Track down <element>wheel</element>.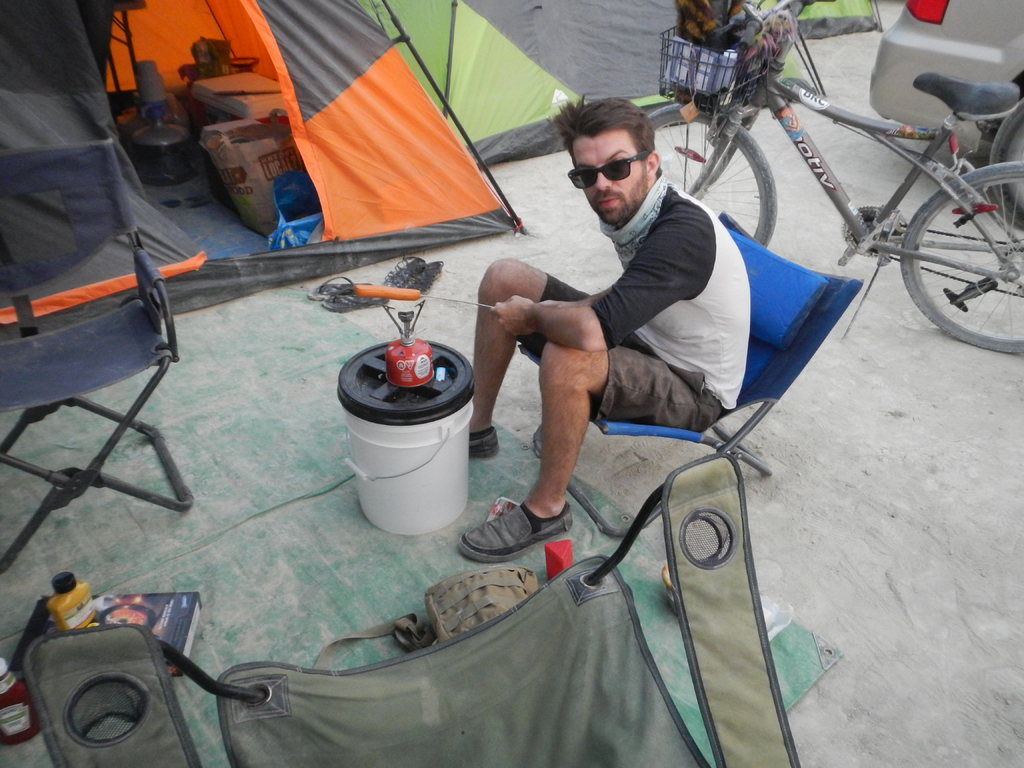
Tracked to bbox(99, 604, 156, 627).
